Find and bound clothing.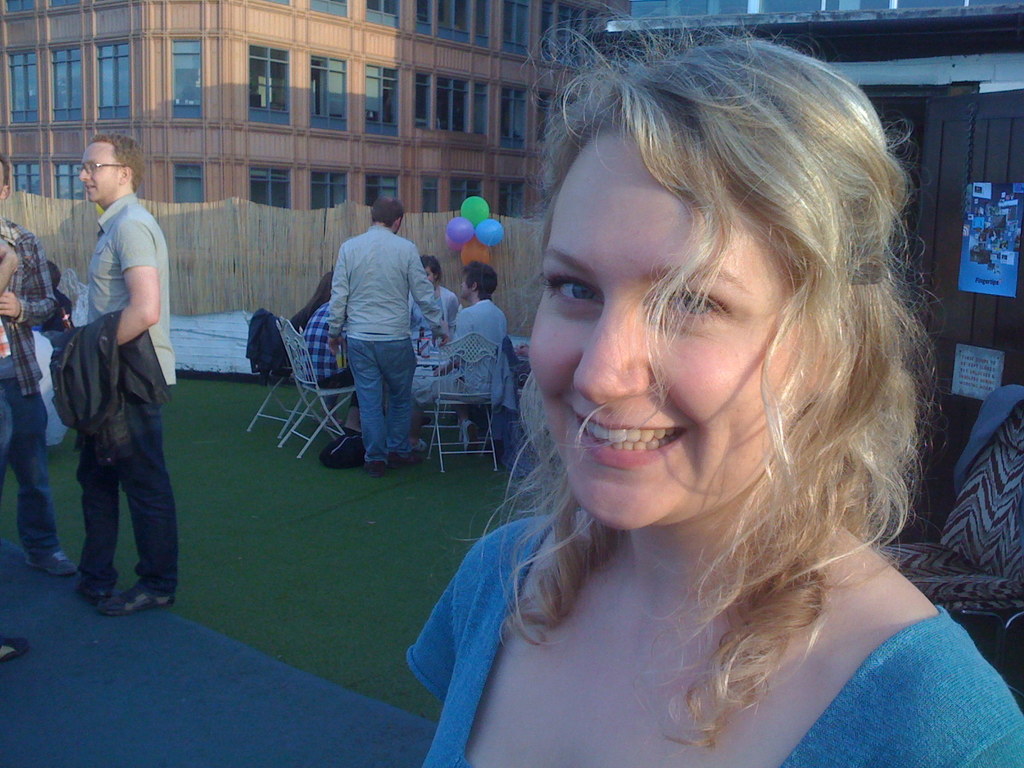
Bound: (x1=449, y1=294, x2=506, y2=393).
